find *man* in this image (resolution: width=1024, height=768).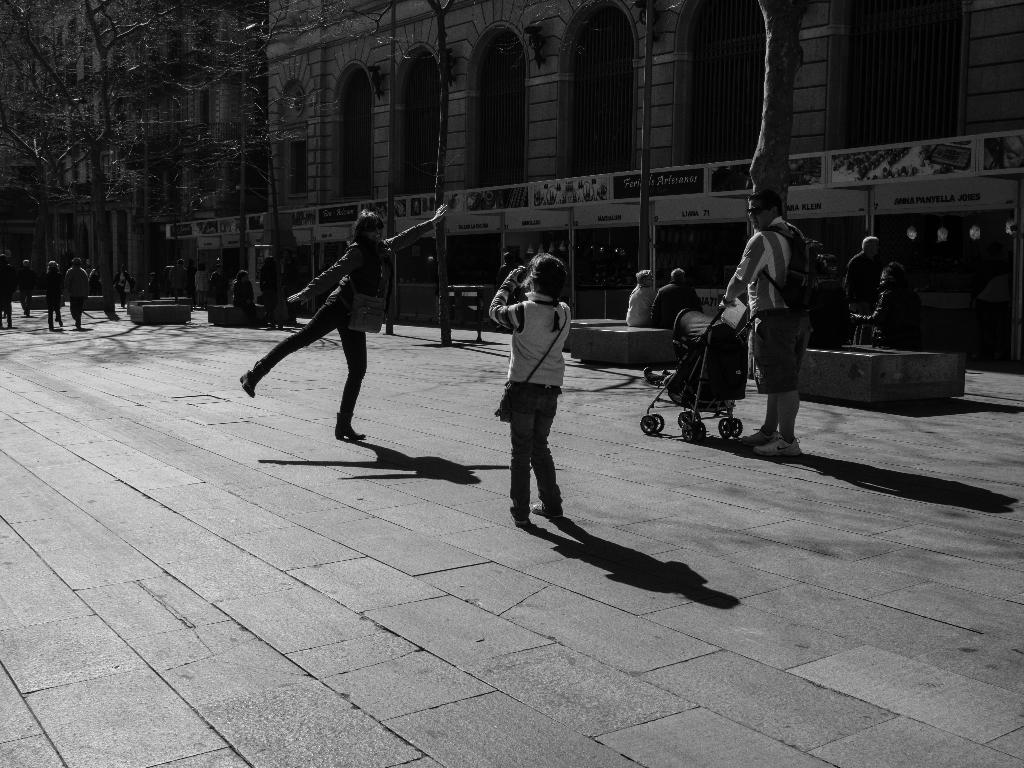
x1=168 y1=259 x2=194 y2=309.
